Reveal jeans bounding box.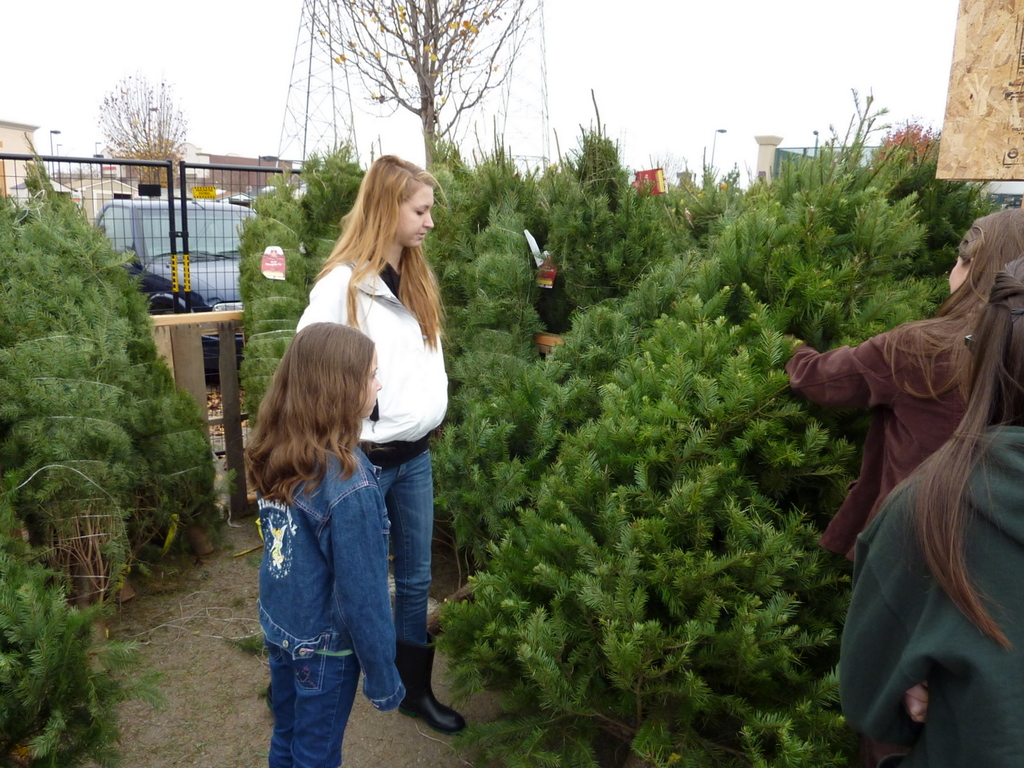
Revealed: box(259, 650, 356, 753).
